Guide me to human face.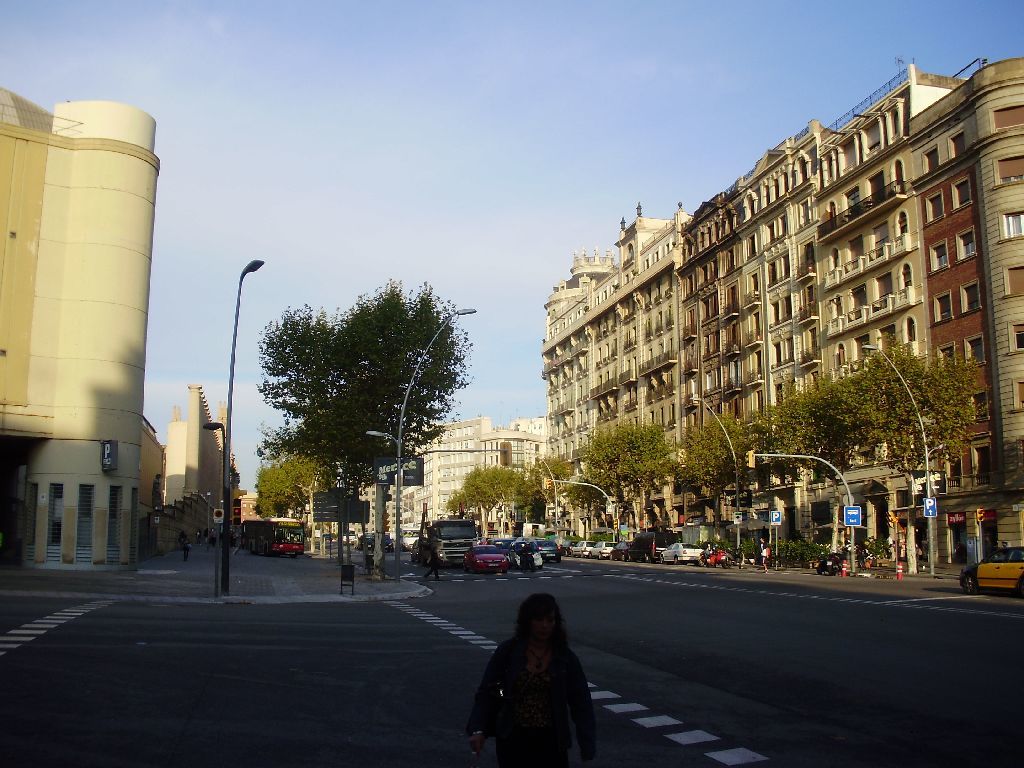
Guidance: x1=529 y1=607 x2=556 y2=637.
